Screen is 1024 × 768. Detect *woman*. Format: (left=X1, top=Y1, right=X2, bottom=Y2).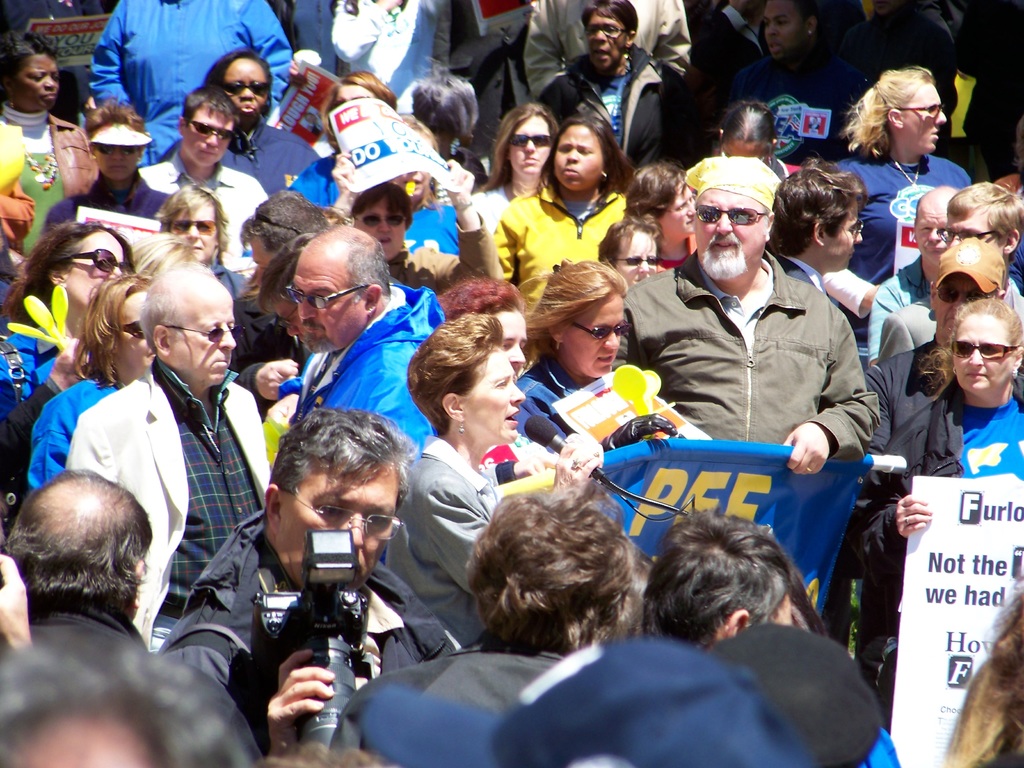
(left=713, top=95, right=790, bottom=178).
